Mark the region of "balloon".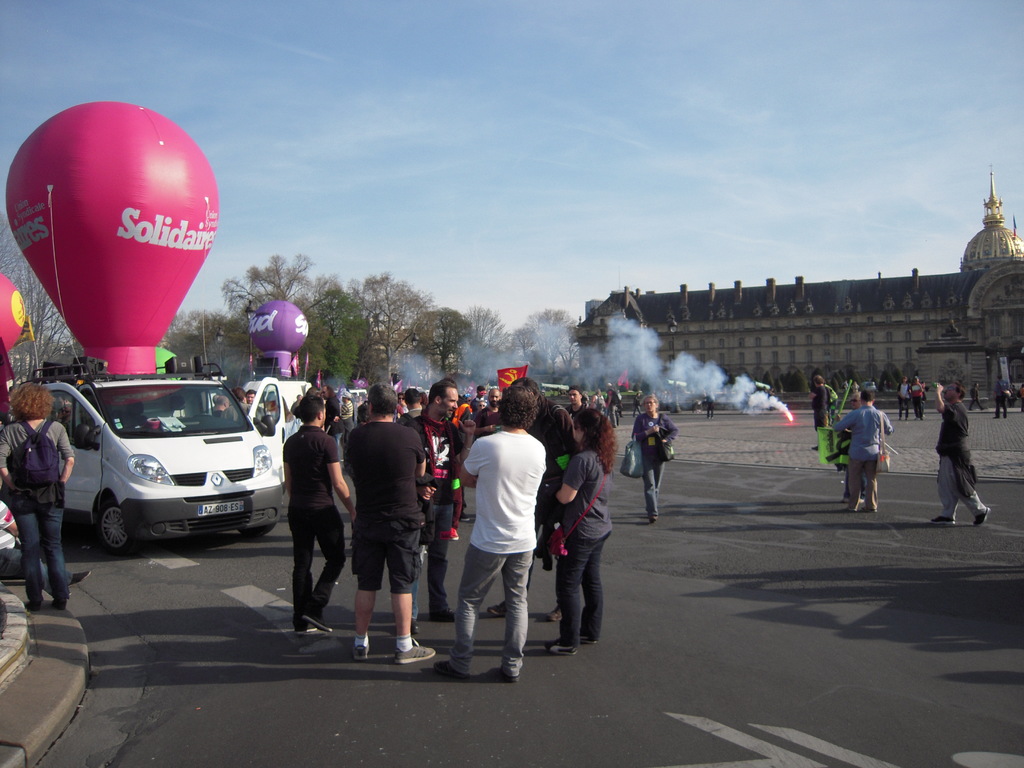
Region: x1=246 y1=294 x2=307 y2=378.
